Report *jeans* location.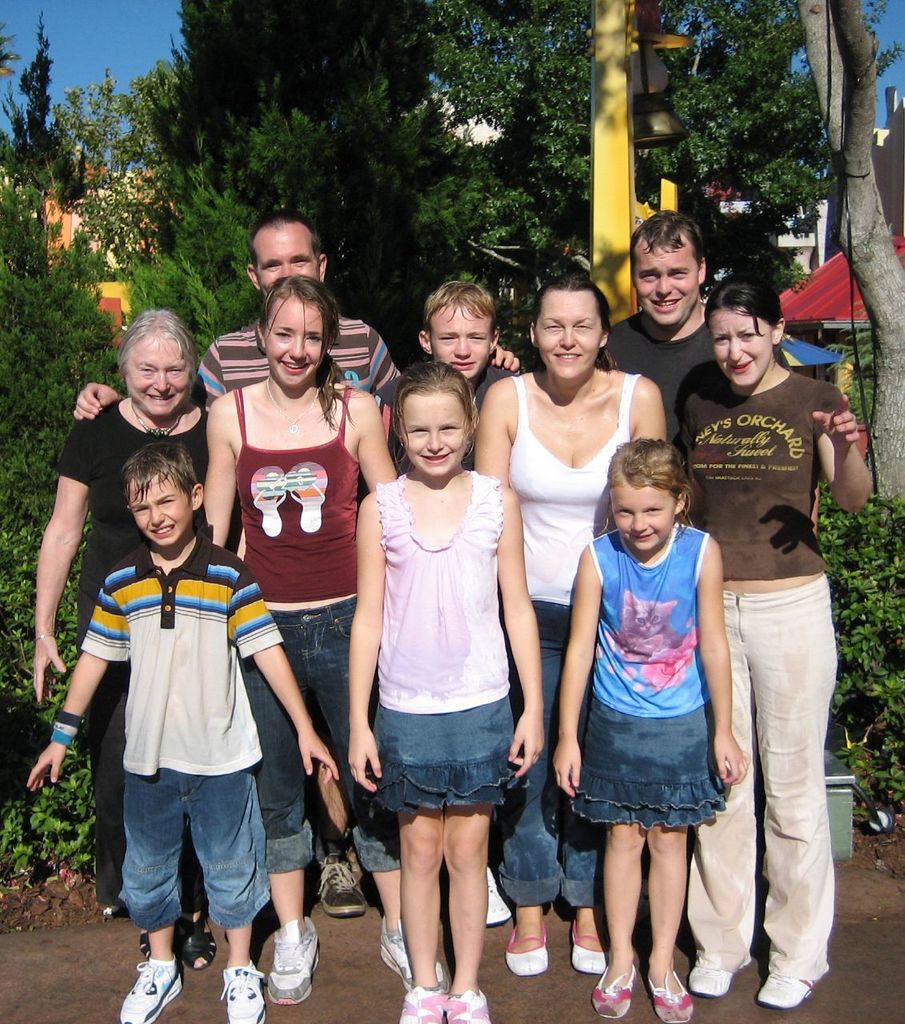
Report: BBox(491, 596, 599, 906).
